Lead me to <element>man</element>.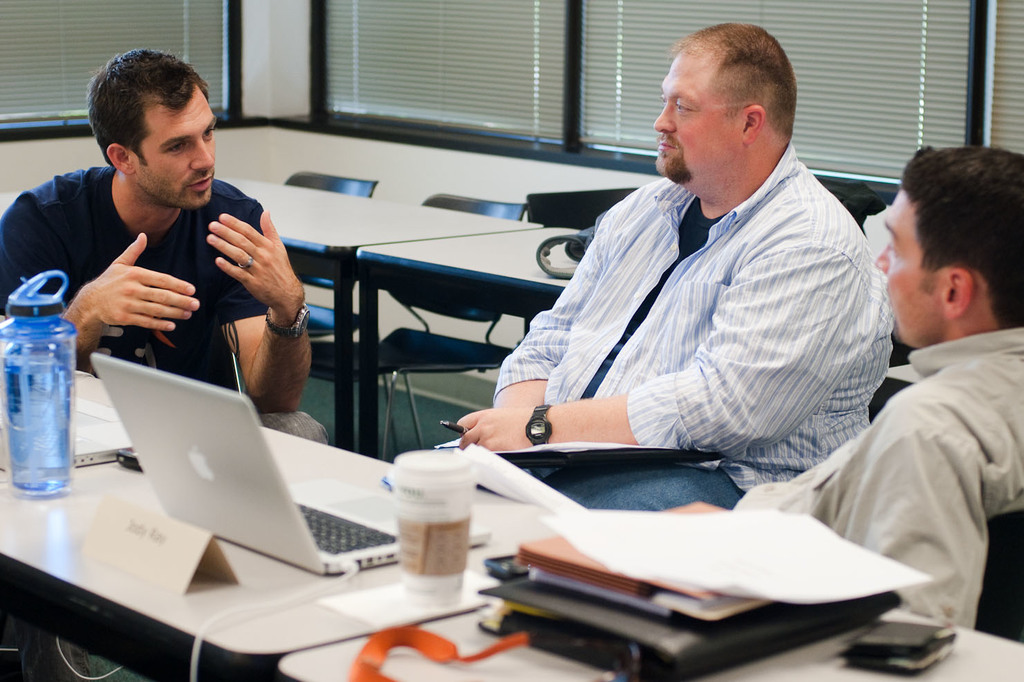
Lead to left=829, top=76, right=1023, bottom=673.
